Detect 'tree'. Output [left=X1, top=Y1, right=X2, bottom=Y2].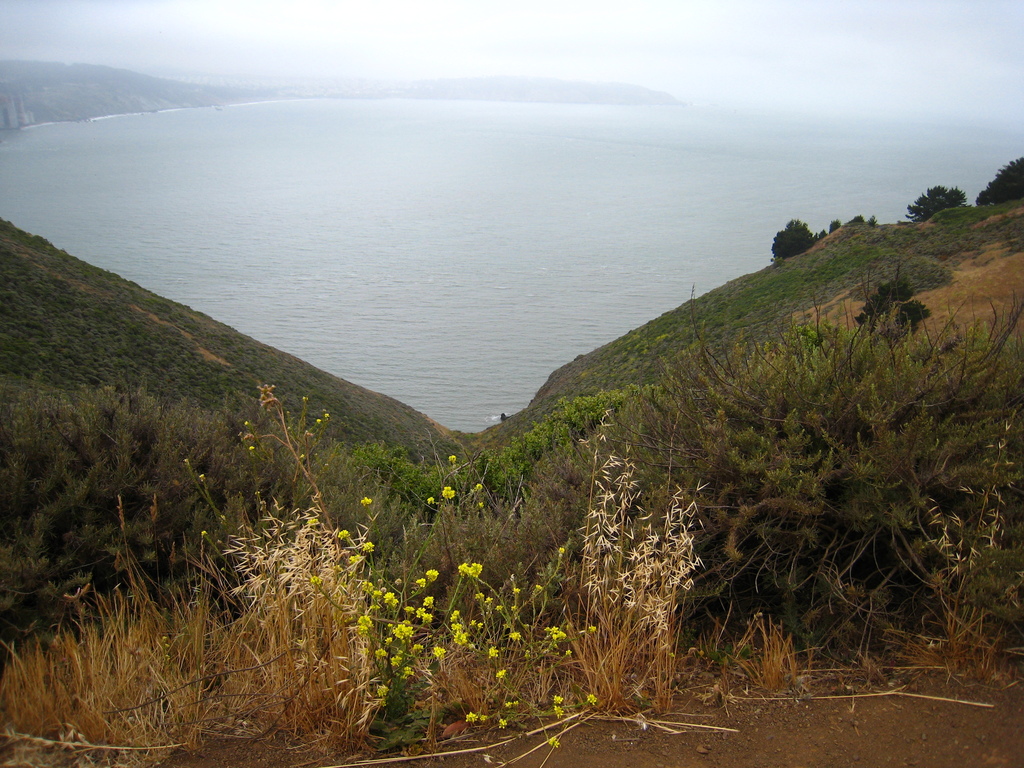
[left=972, top=154, right=1023, bottom=203].
